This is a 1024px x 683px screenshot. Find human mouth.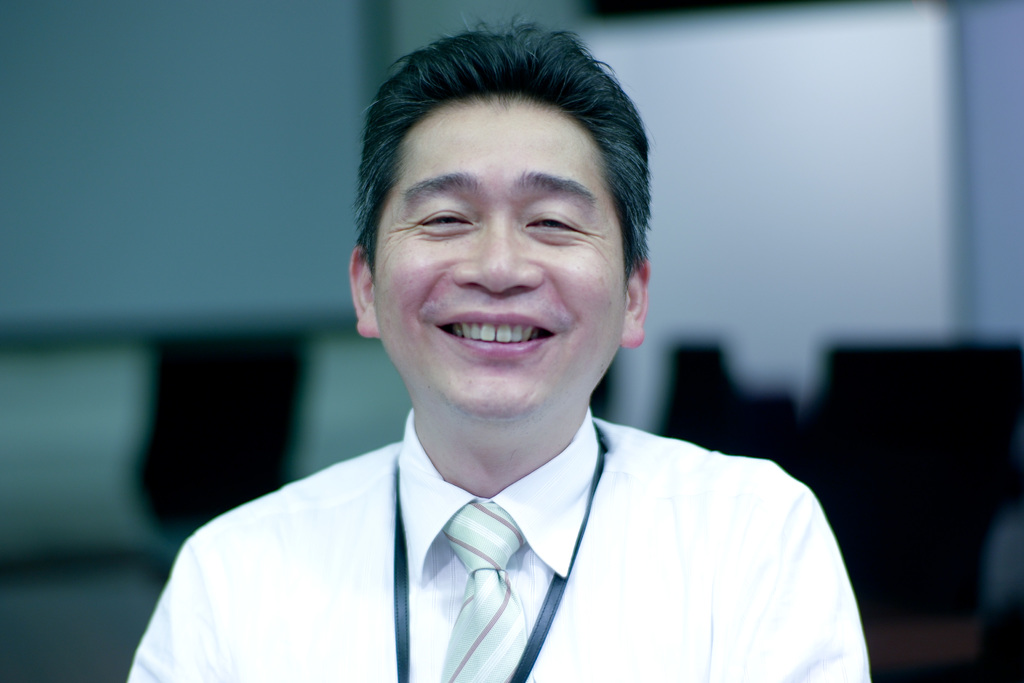
Bounding box: locate(430, 300, 560, 371).
